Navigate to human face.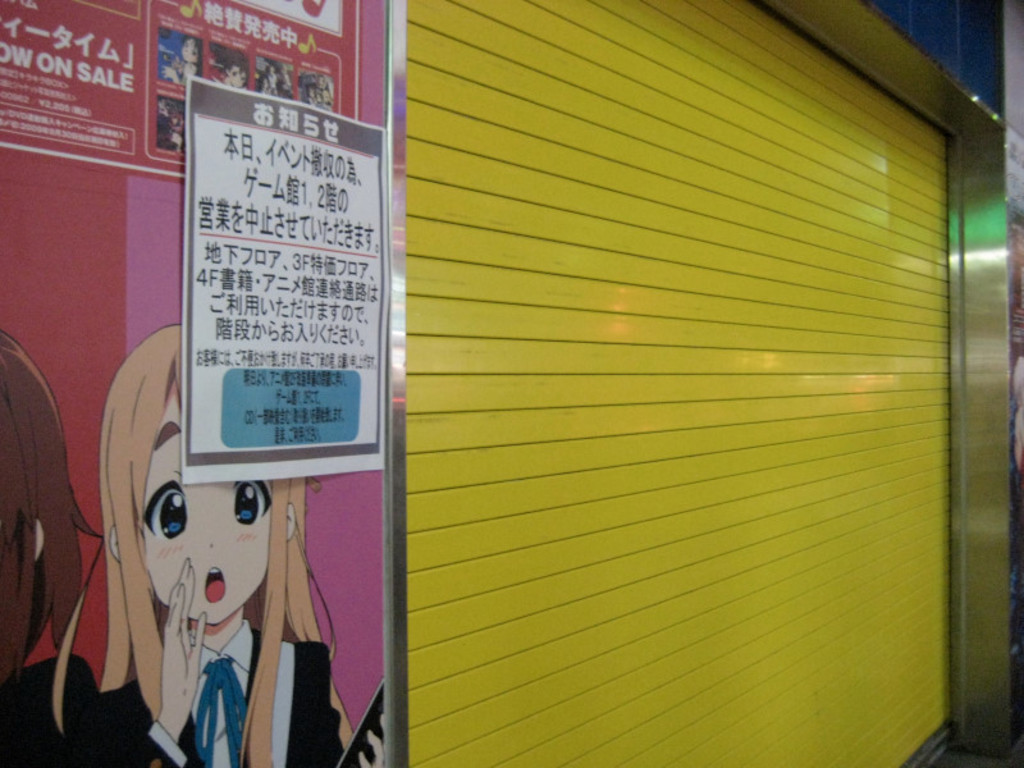
Navigation target: {"x1": 146, "y1": 399, "x2": 269, "y2": 628}.
